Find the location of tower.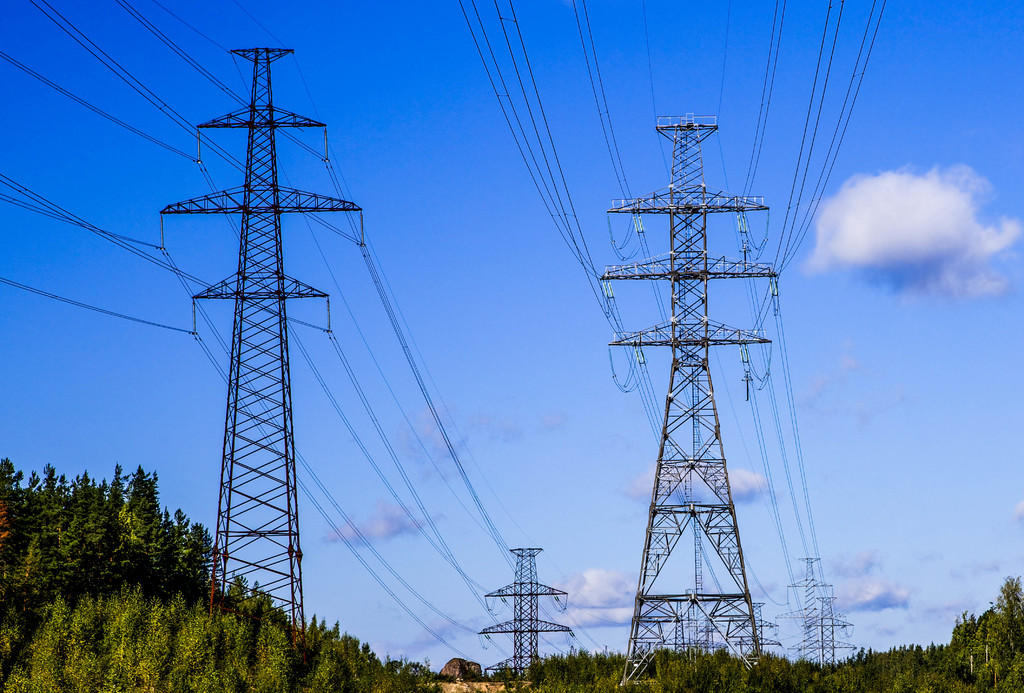
Location: 609, 113, 781, 685.
